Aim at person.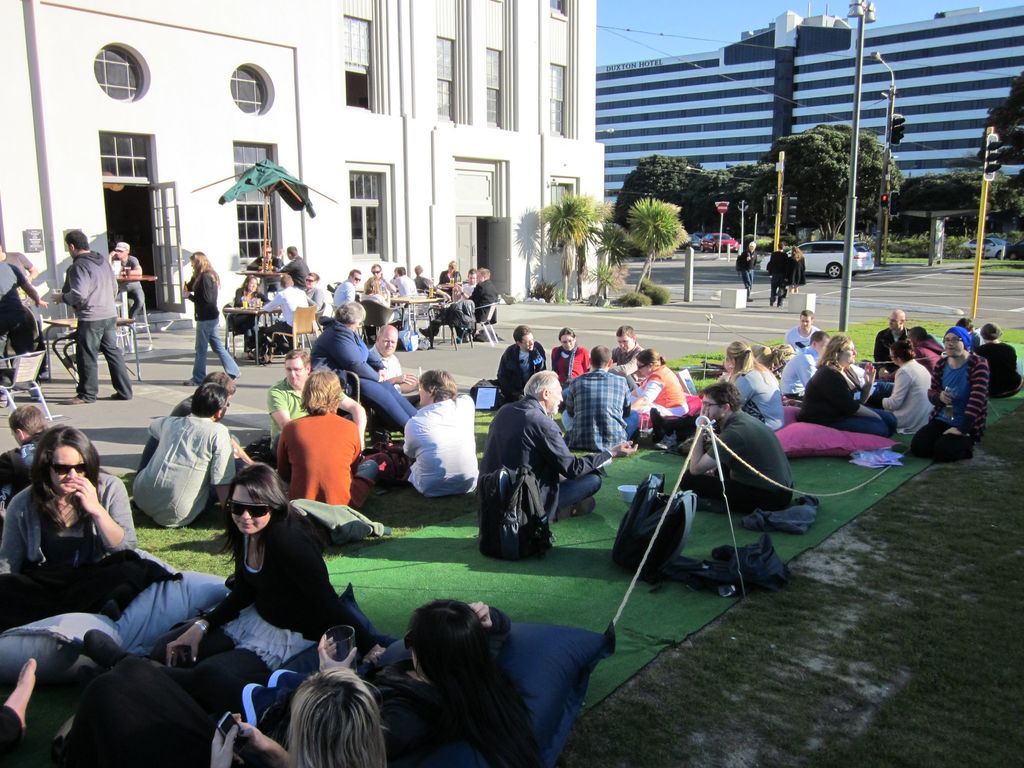
Aimed at [x1=0, y1=424, x2=187, y2=630].
